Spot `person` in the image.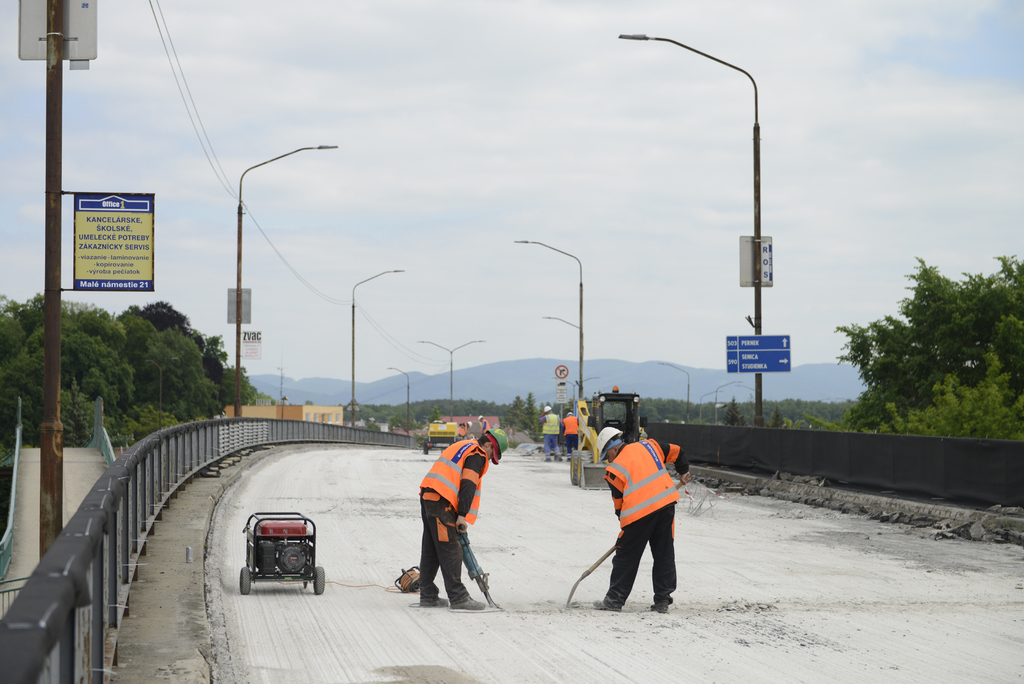
`person` found at box=[563, 411, 579, 452].
